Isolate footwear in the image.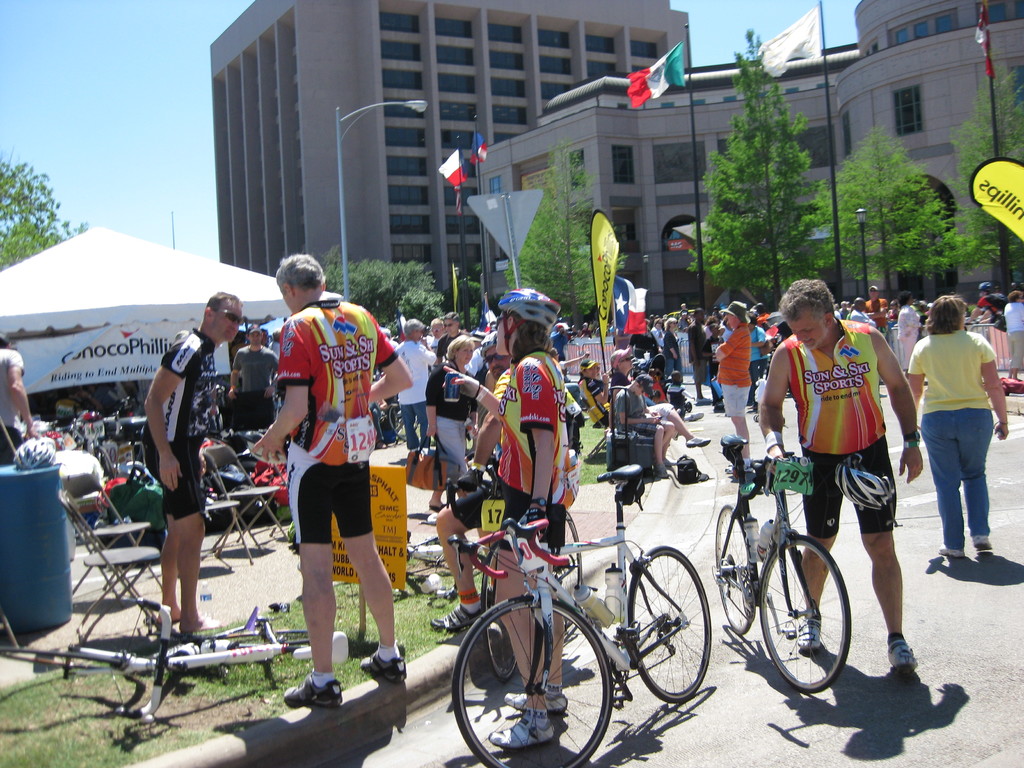
Isolated region: left=500, top=692, right=568, bottom=711.
